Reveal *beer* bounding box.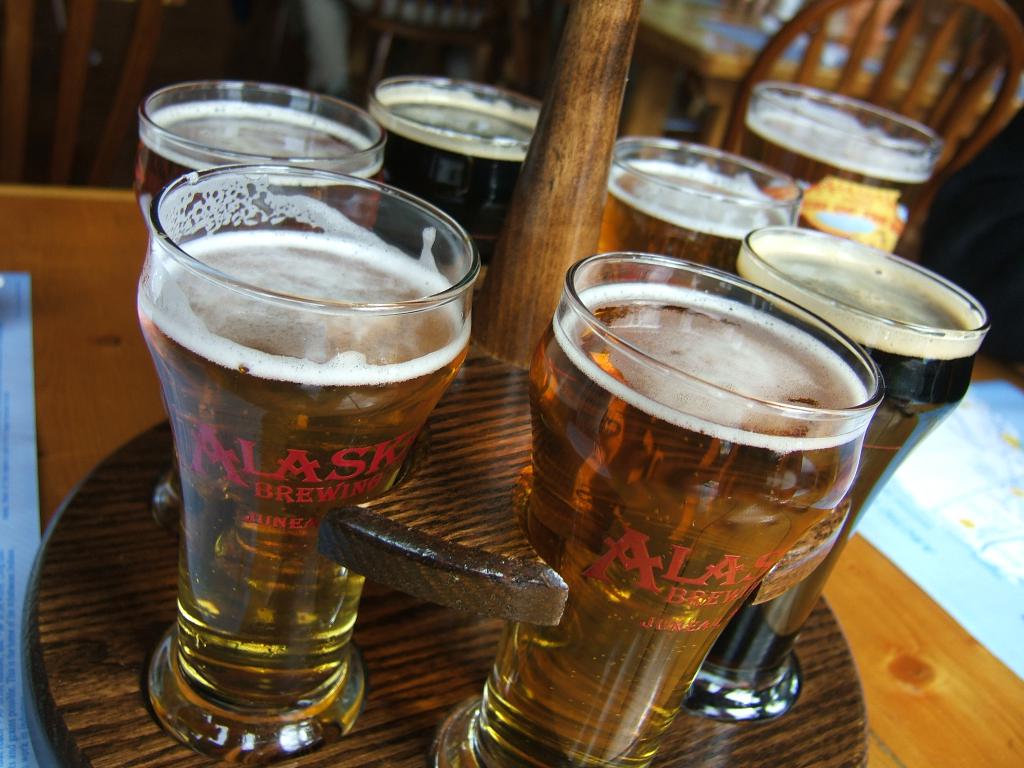
Revealed: 771,140,906,241.
